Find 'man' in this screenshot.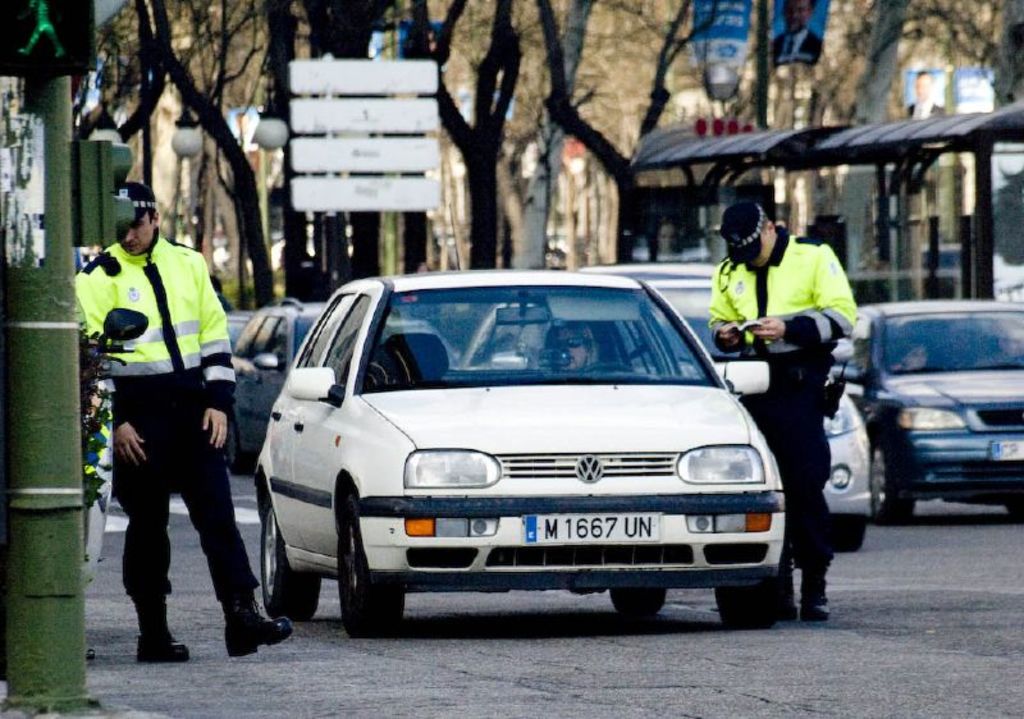
The bounding box for 'man' is bbox=(86, 189, 261, 667).
